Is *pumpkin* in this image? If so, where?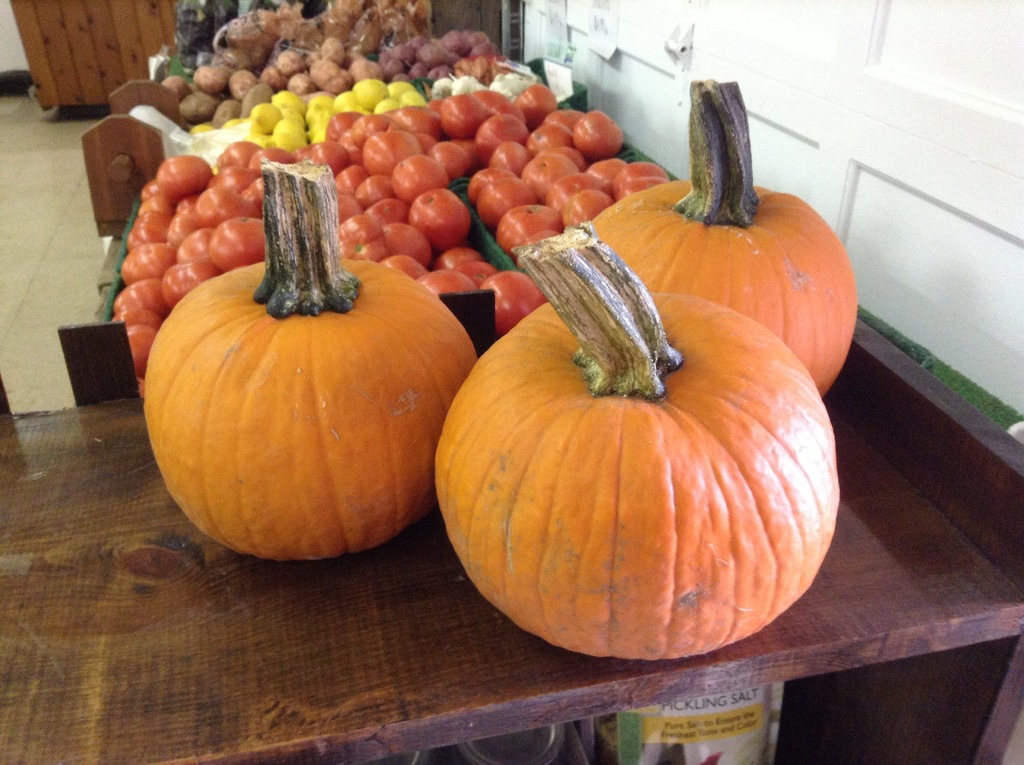
Yes, at <box>142,159,474,561</box>.
